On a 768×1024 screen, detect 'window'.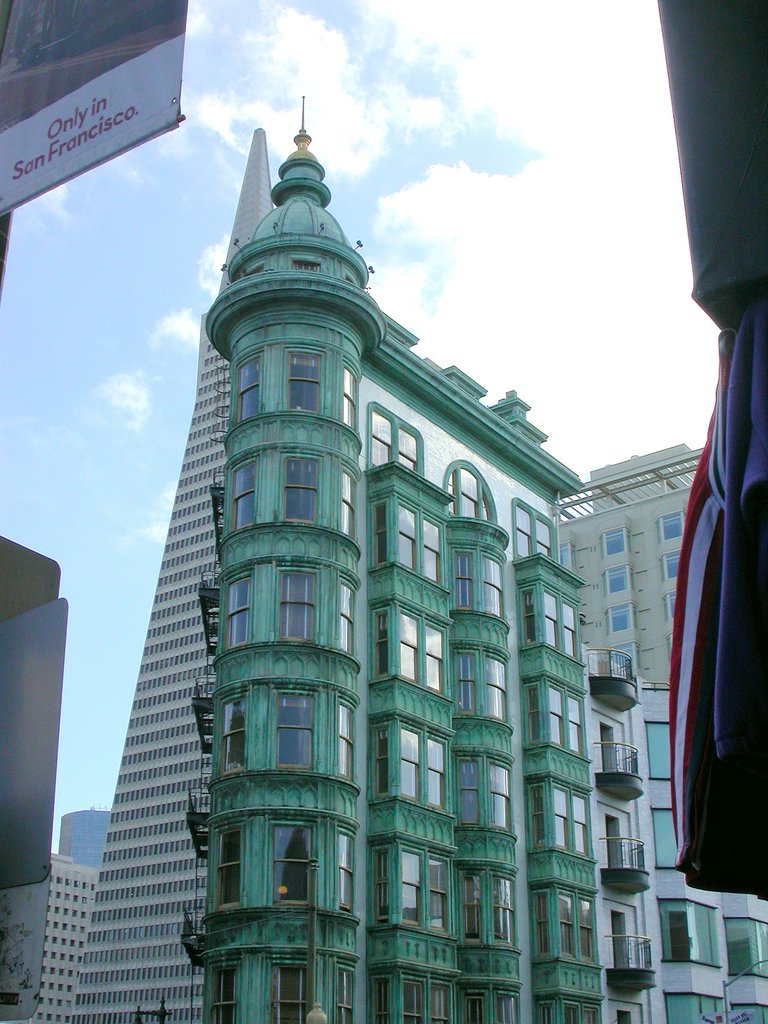
588:1007:600:1023.
